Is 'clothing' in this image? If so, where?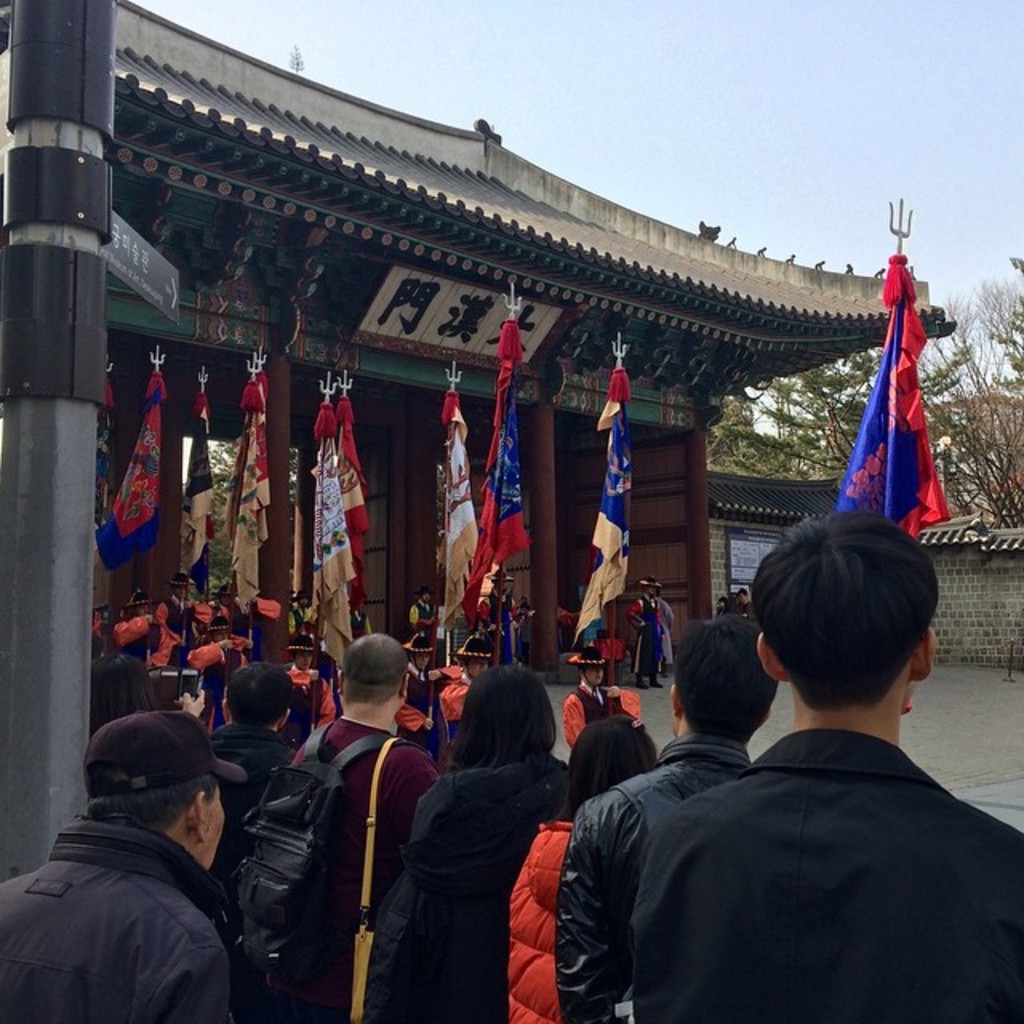
Yes, at box(278, 709, 440, 1022).
